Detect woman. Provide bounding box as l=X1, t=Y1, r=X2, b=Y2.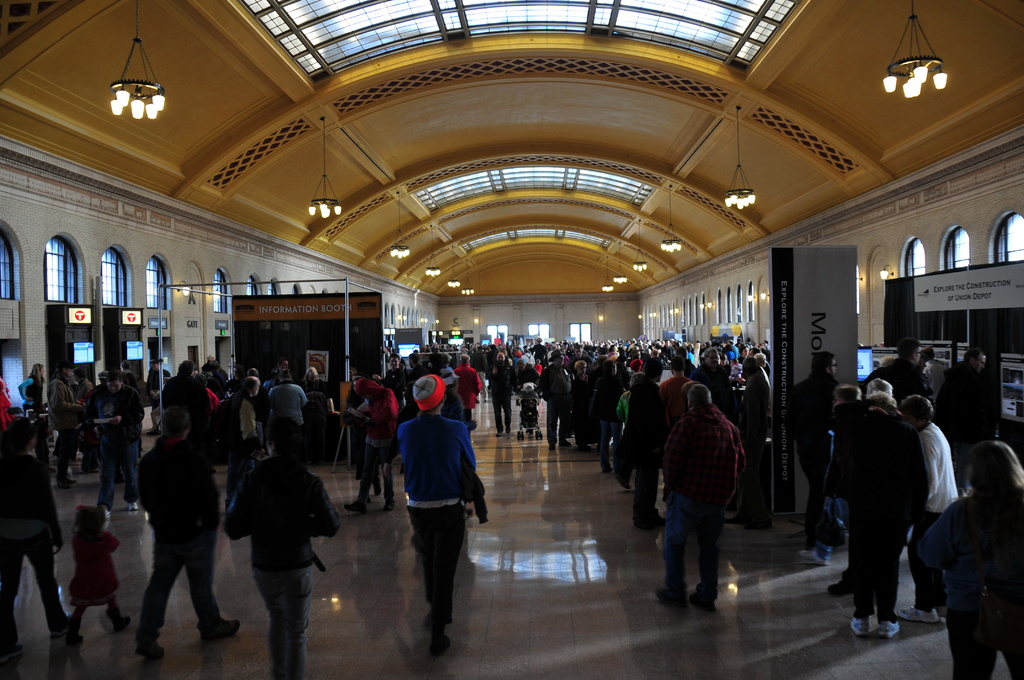
l=0, t=420, r=77, b=653.
